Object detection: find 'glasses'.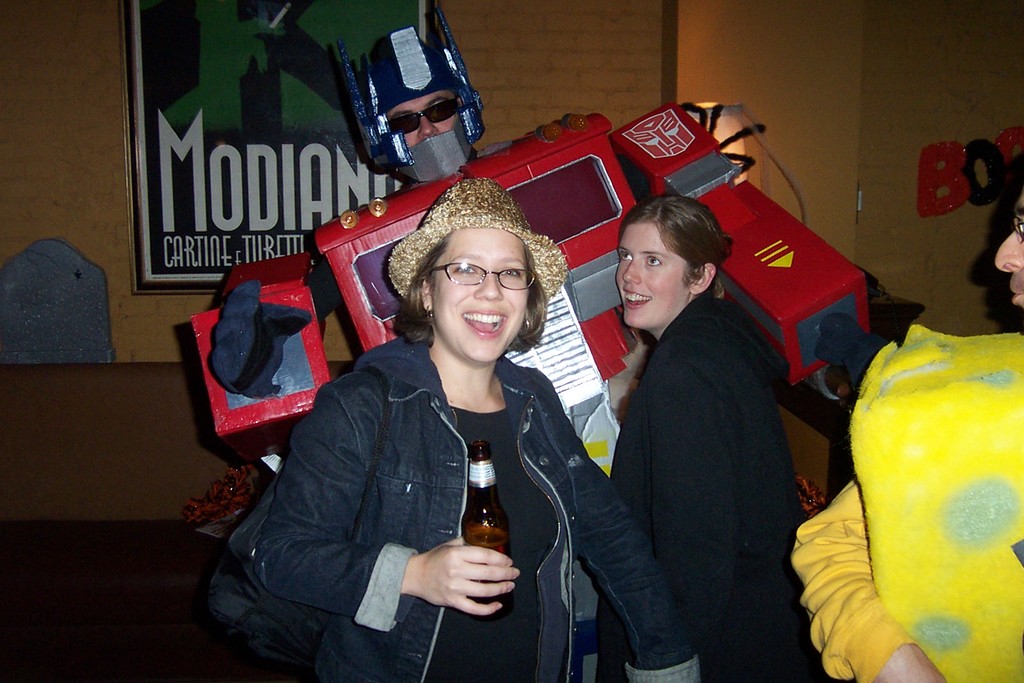
{"left": 422, "top": 259, "right": 540, "bottom": 293}.
